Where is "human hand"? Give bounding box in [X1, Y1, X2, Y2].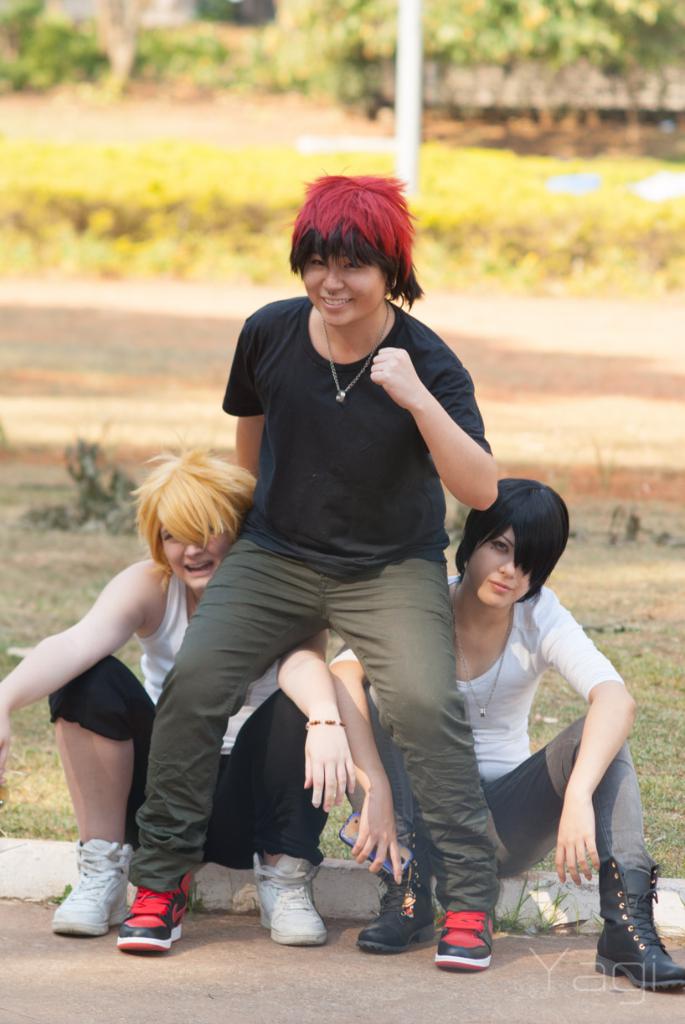
[554, 784, 603, 887].
